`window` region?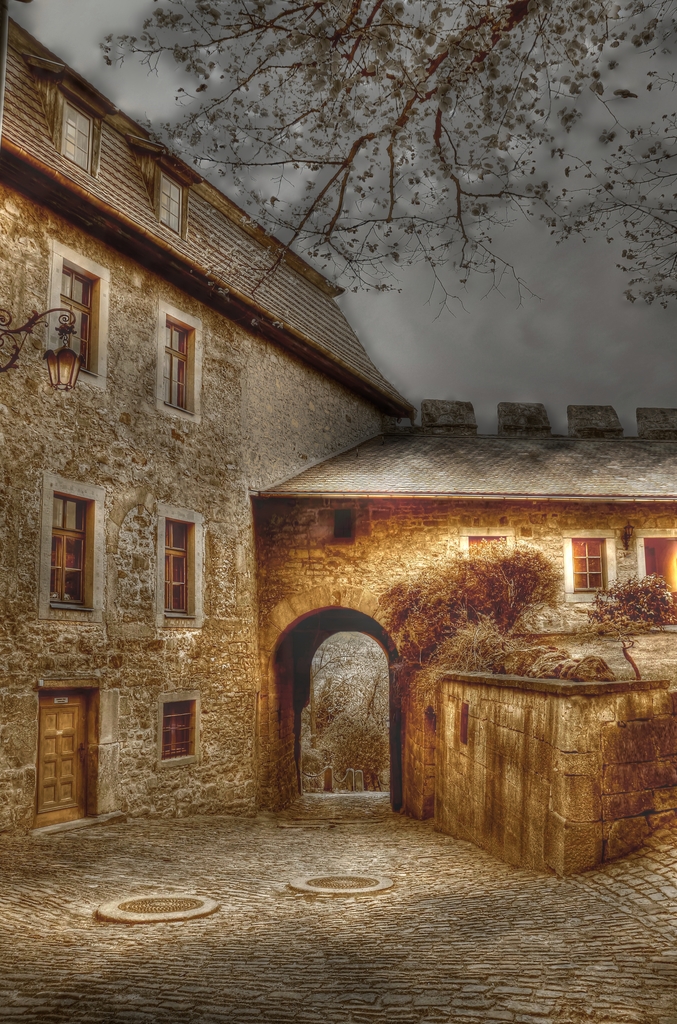
bbox=[52, 493, 83, 605]
